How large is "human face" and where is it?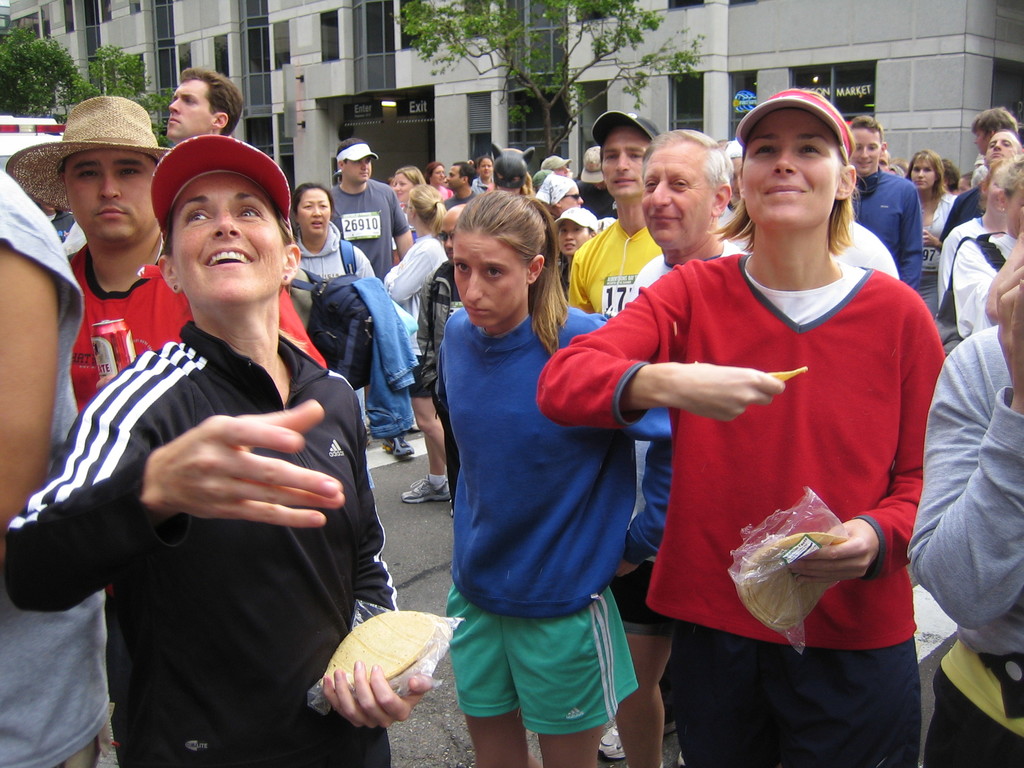
Bounding box: left=299, top=186, right=332, bottom=236.
